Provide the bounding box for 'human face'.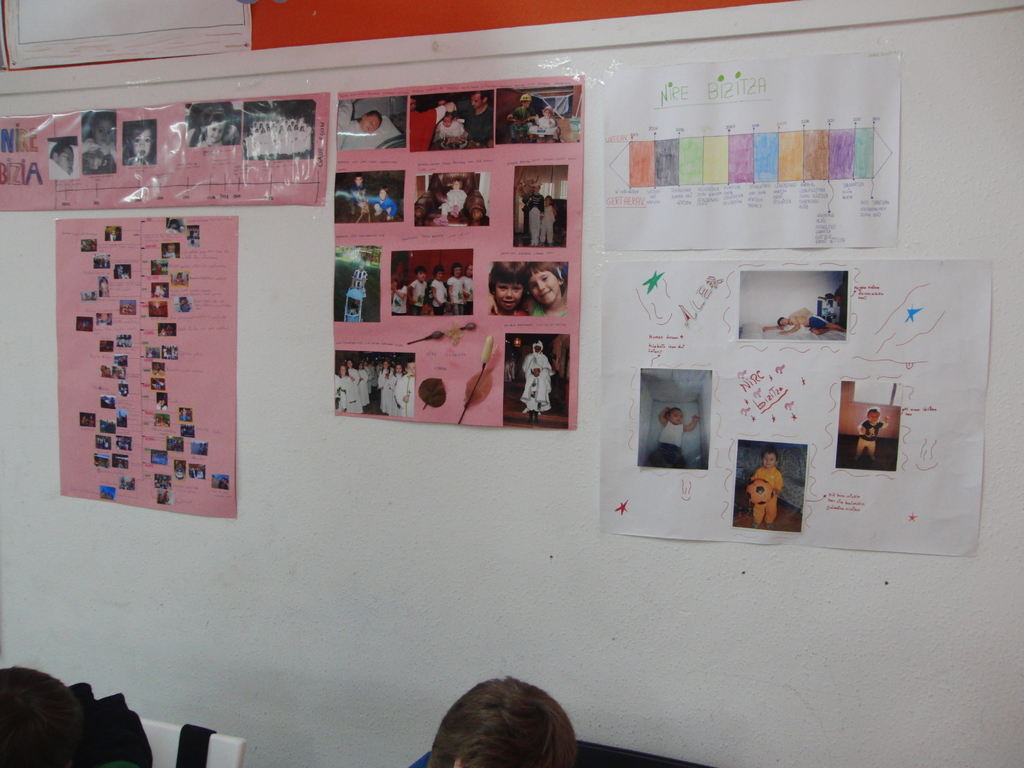
(449,177,461,188).
